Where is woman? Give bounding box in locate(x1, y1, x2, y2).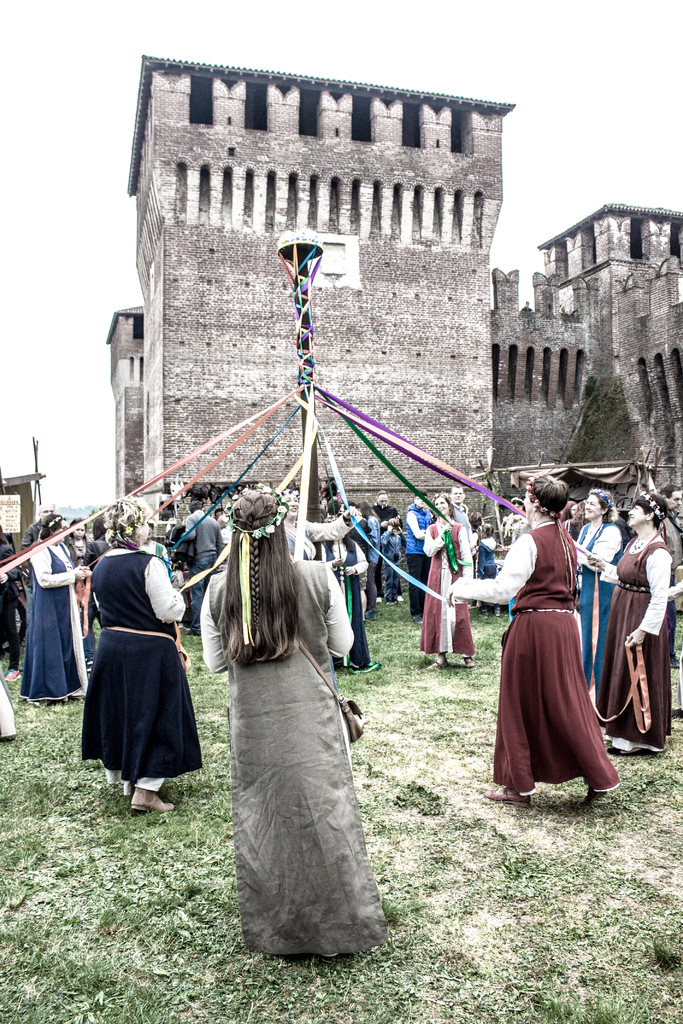
locate(586, 484, 679, 748).
